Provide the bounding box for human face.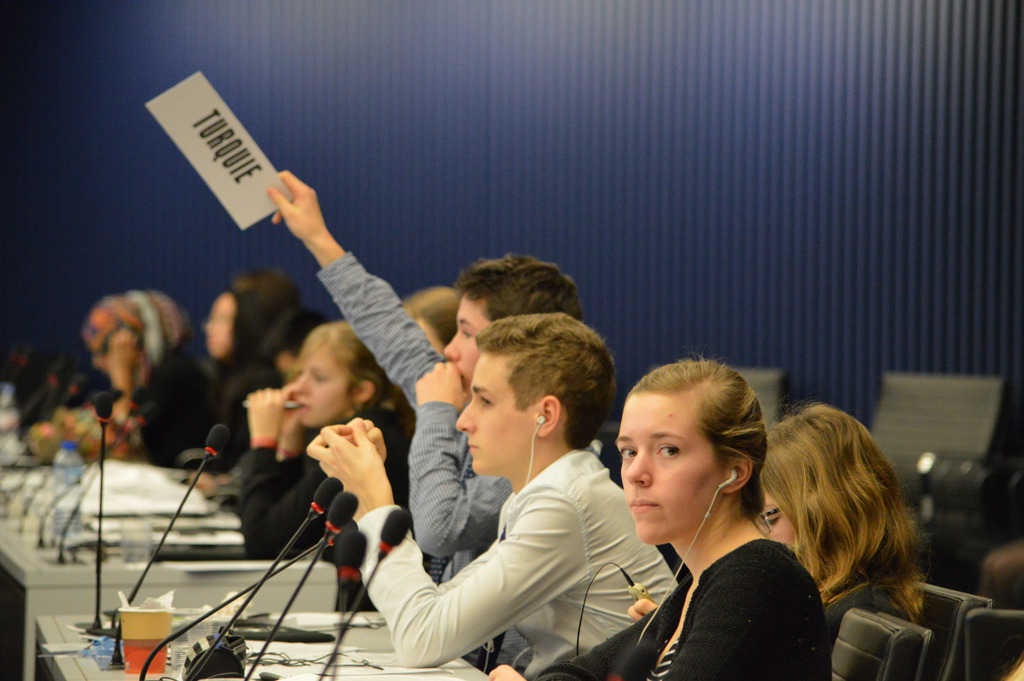
[291,347,346,425].
